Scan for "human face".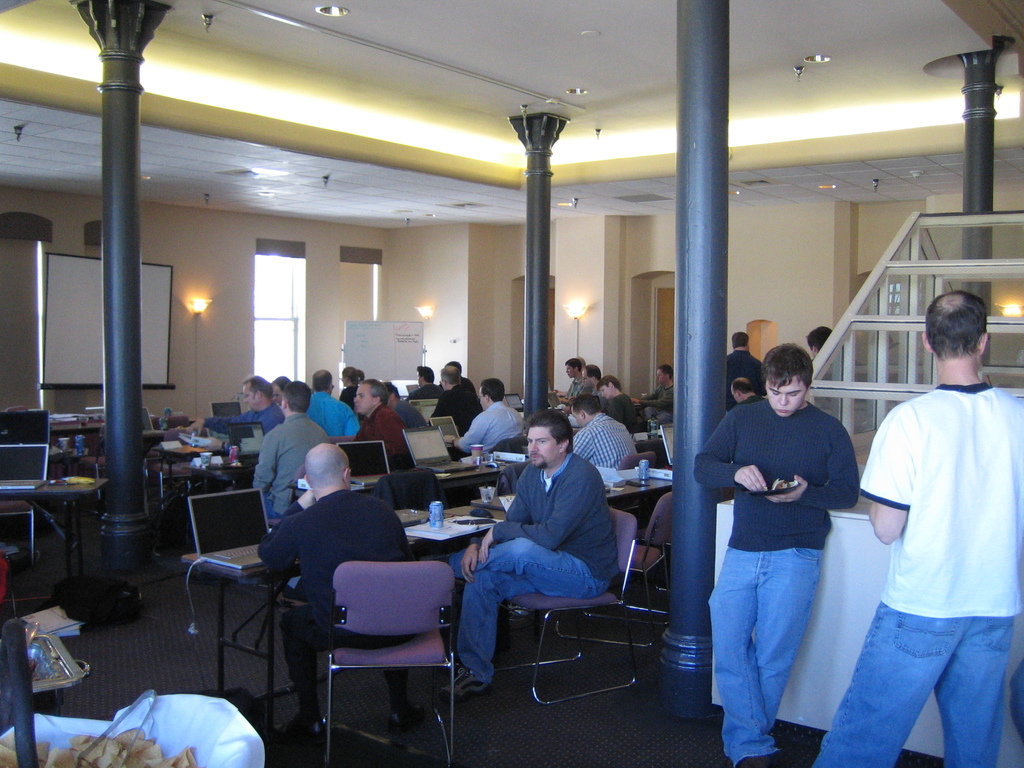
Scan result: detection(566, 364, 575, 378).
